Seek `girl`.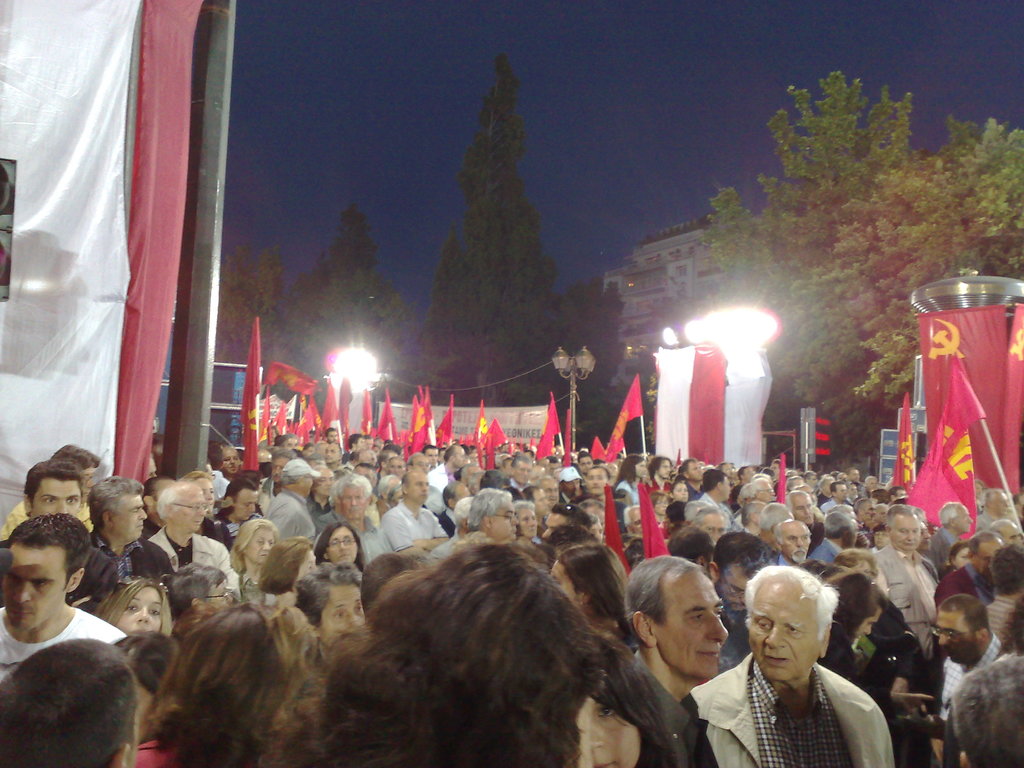
<region>218, 510, 281, 609</region>.
